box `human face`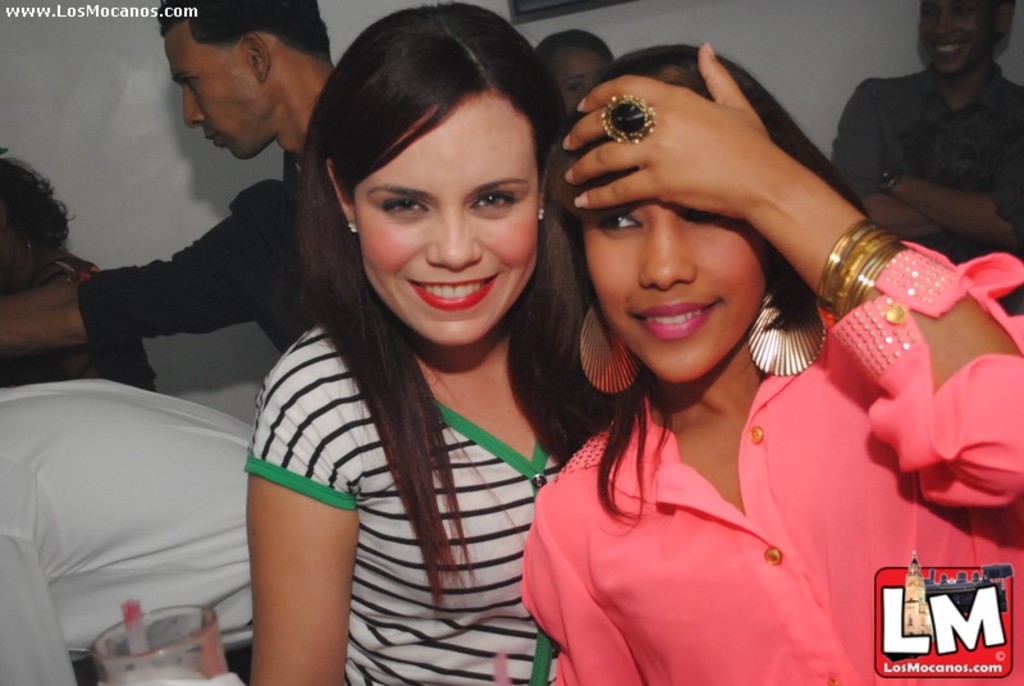
Rect(165, 15, 259, 160)
